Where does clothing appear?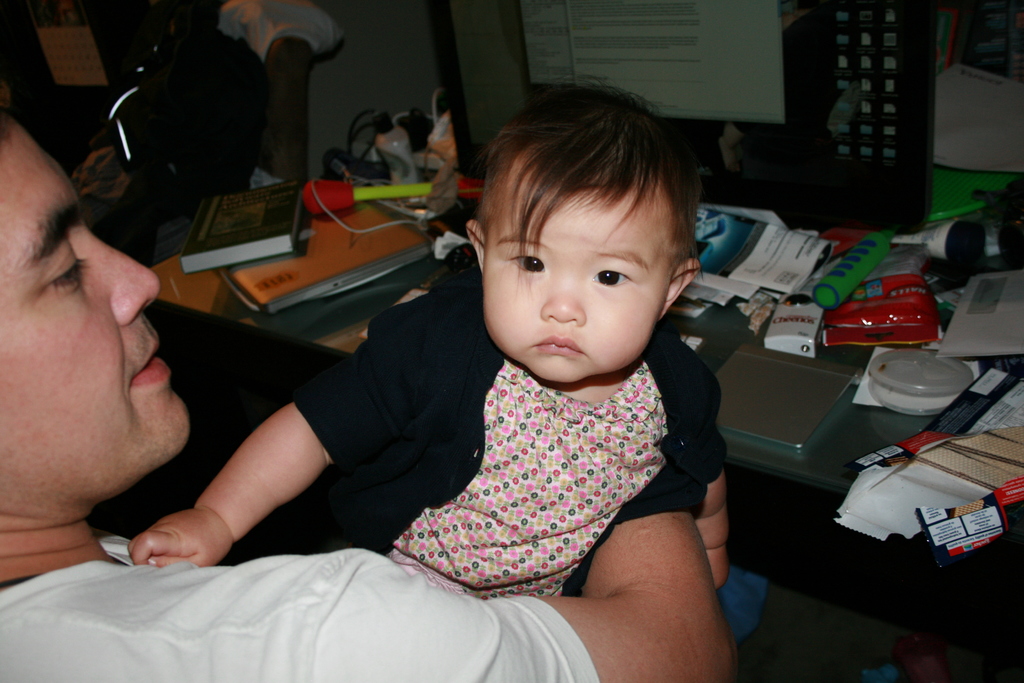
Appears at left=146, top=289, right=730, bottom=602.
